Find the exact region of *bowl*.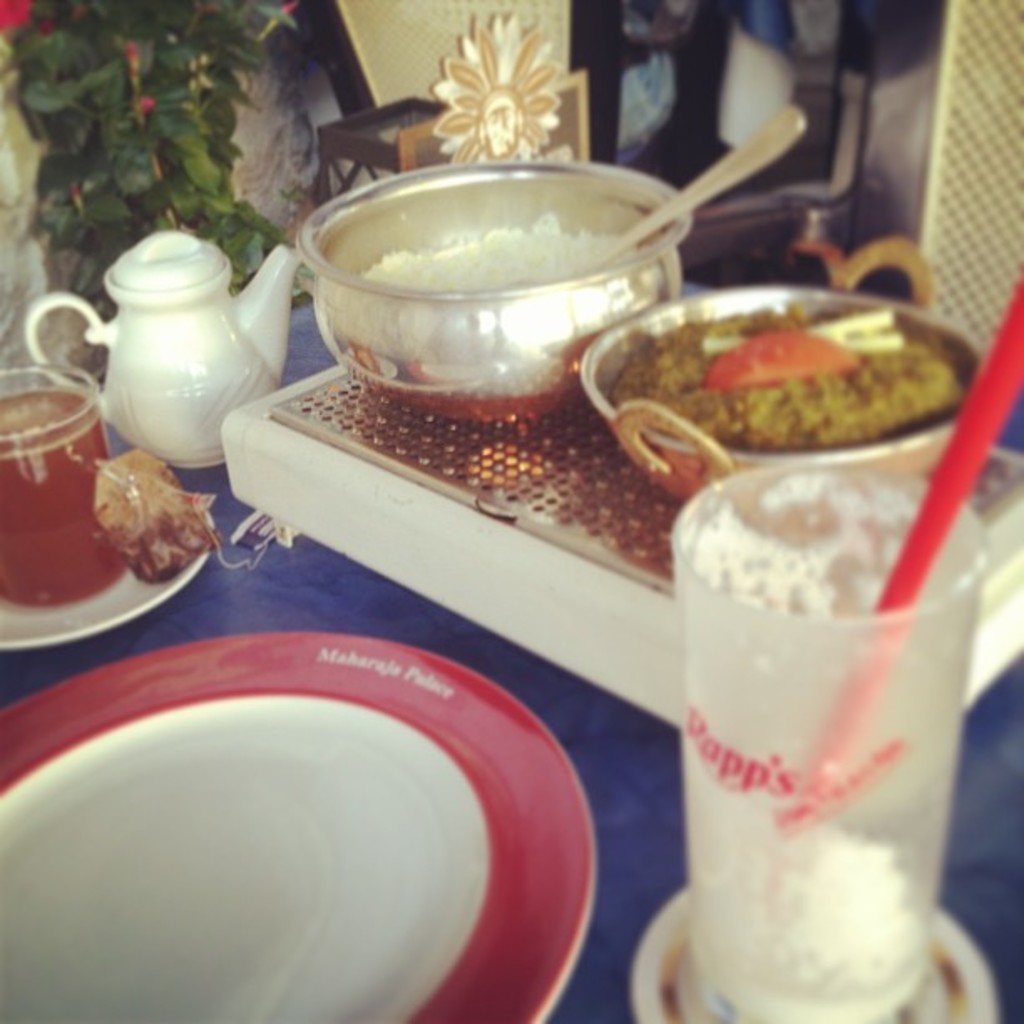
Exact region: [289, 162, 688, 423].
